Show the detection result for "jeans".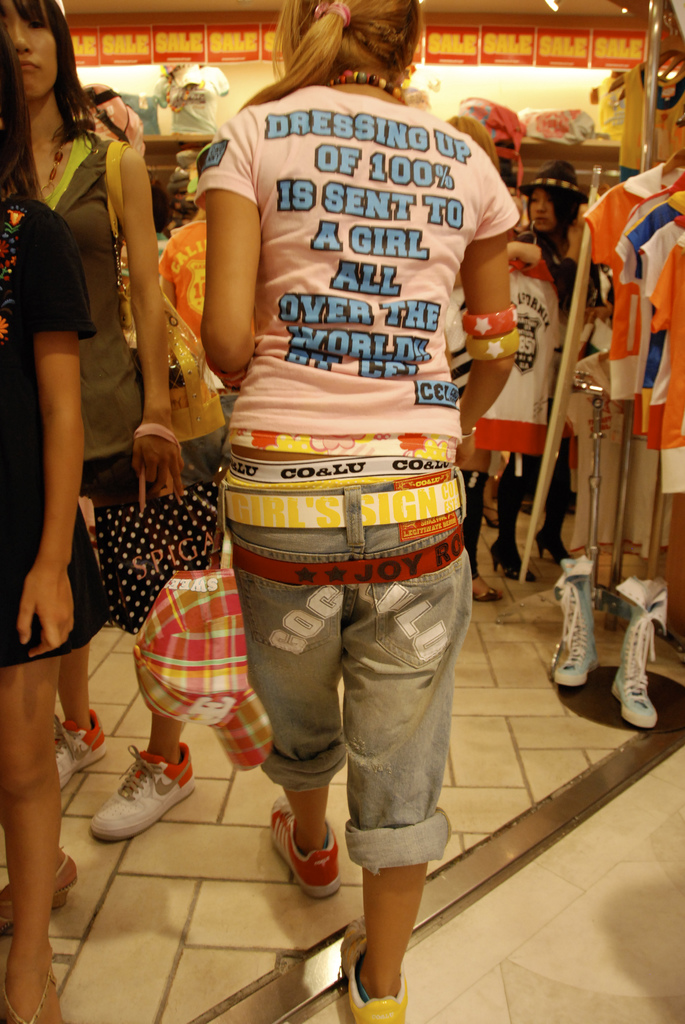
locate(207, 470, 475, 875).
